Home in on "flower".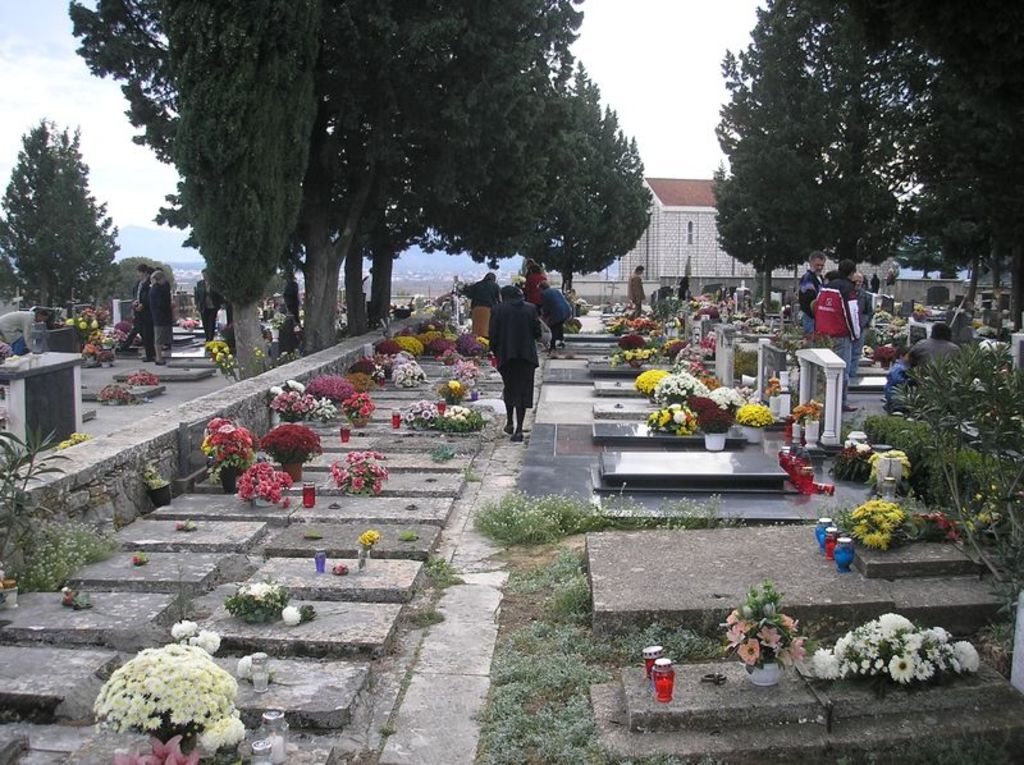
Homed in at (left=868, top=448, right=911, bottom=480).
